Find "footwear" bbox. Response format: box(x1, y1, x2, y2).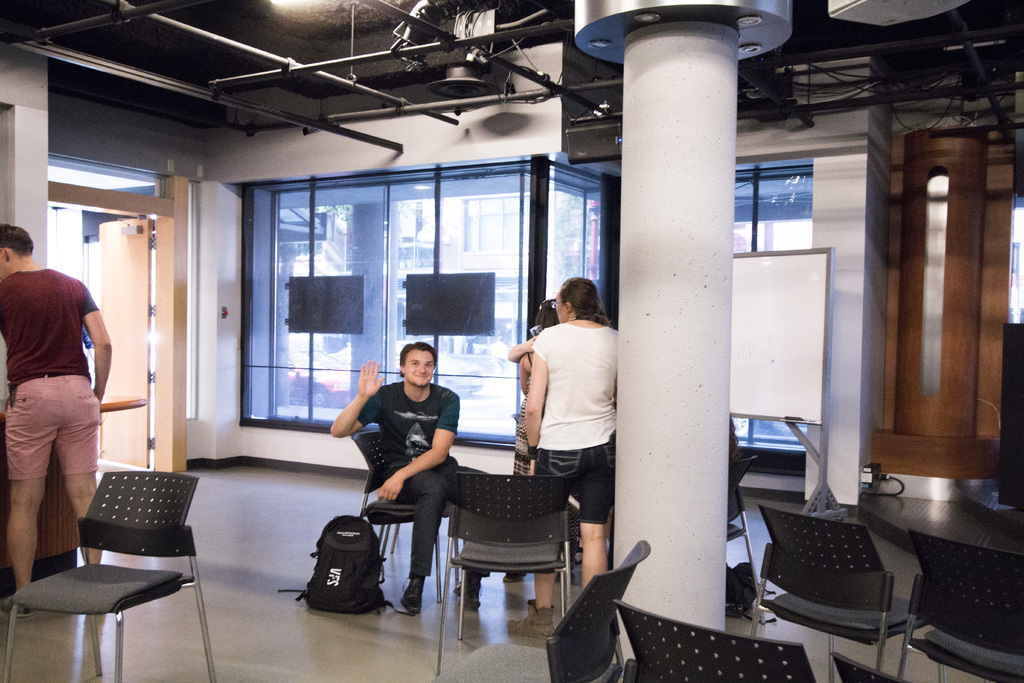
box(456, 569, 483, 604).
